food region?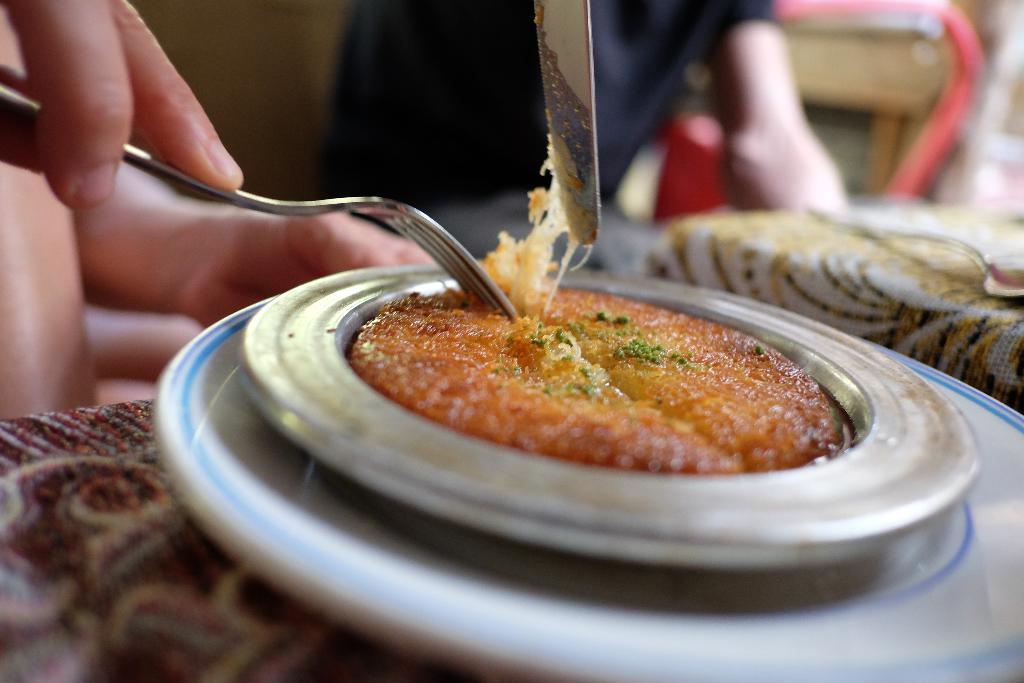
{"left": 383, "top": 293, "right": 902, "bottom": 488}
